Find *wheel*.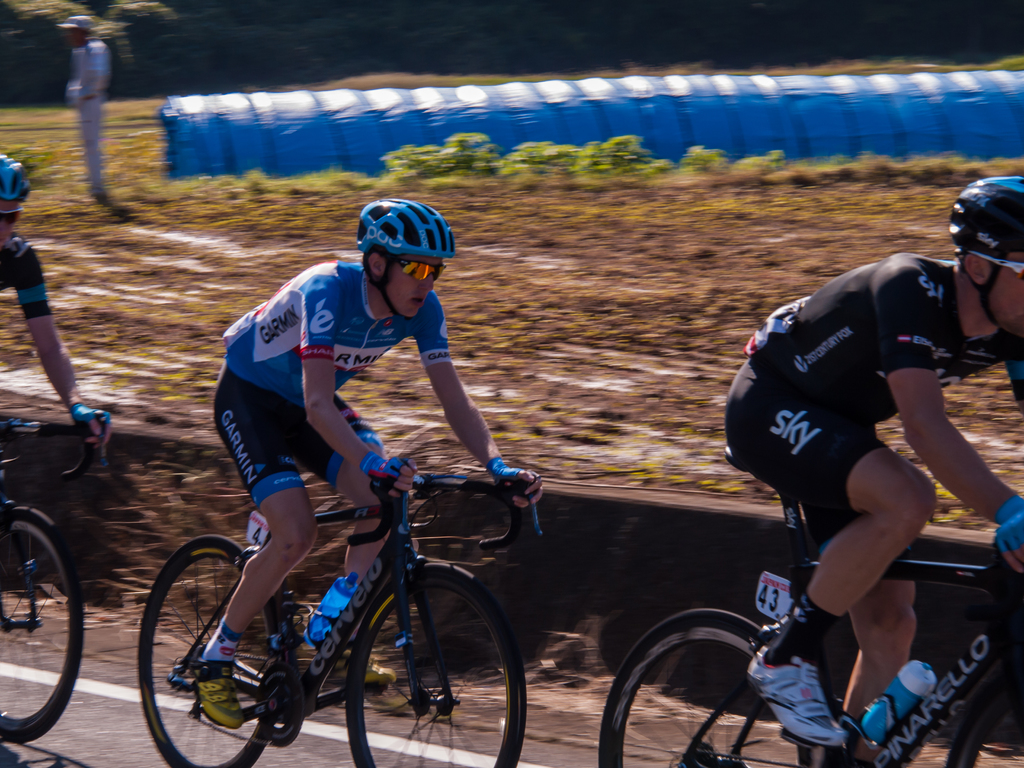
pyautogui.locateOnScreen(348, 570, 513, 749).
